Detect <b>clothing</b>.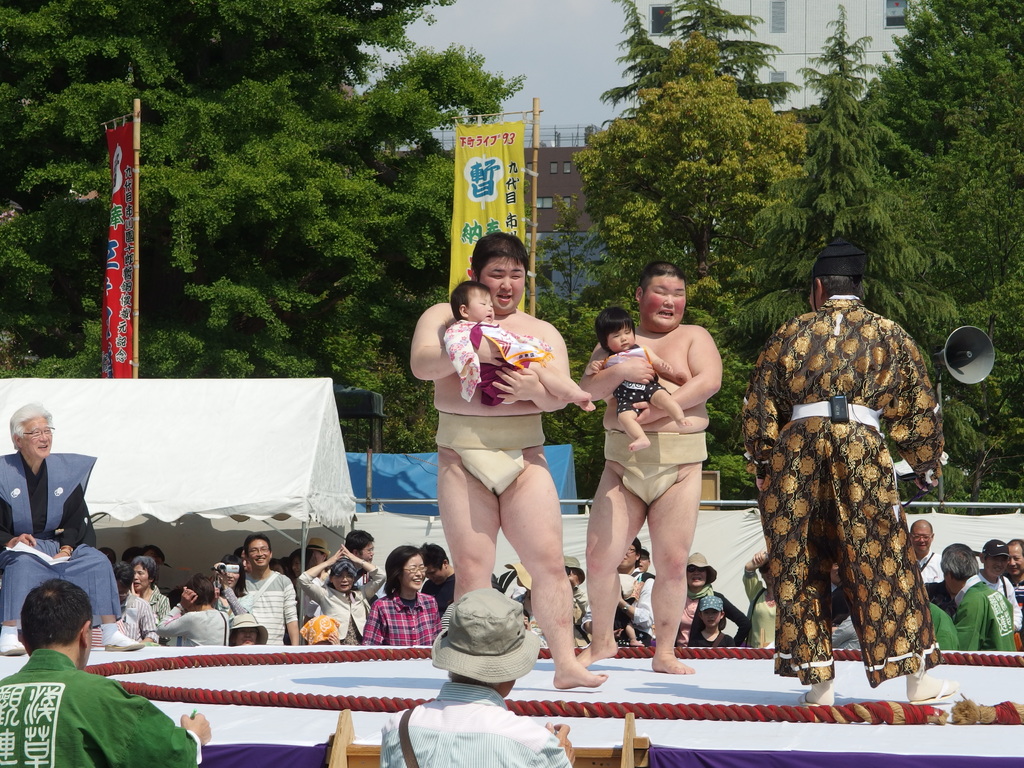
Detected at [left=0, top=451, right=120, bottom=622].
